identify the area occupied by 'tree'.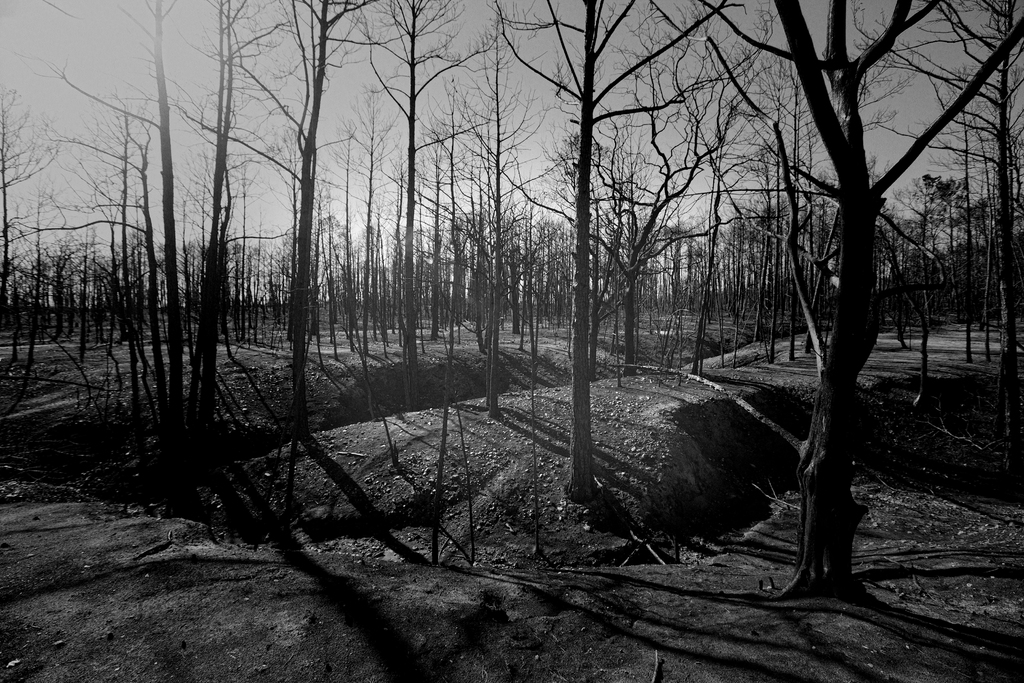
Area: [left=891, top=169, right=959, bottom=431].
